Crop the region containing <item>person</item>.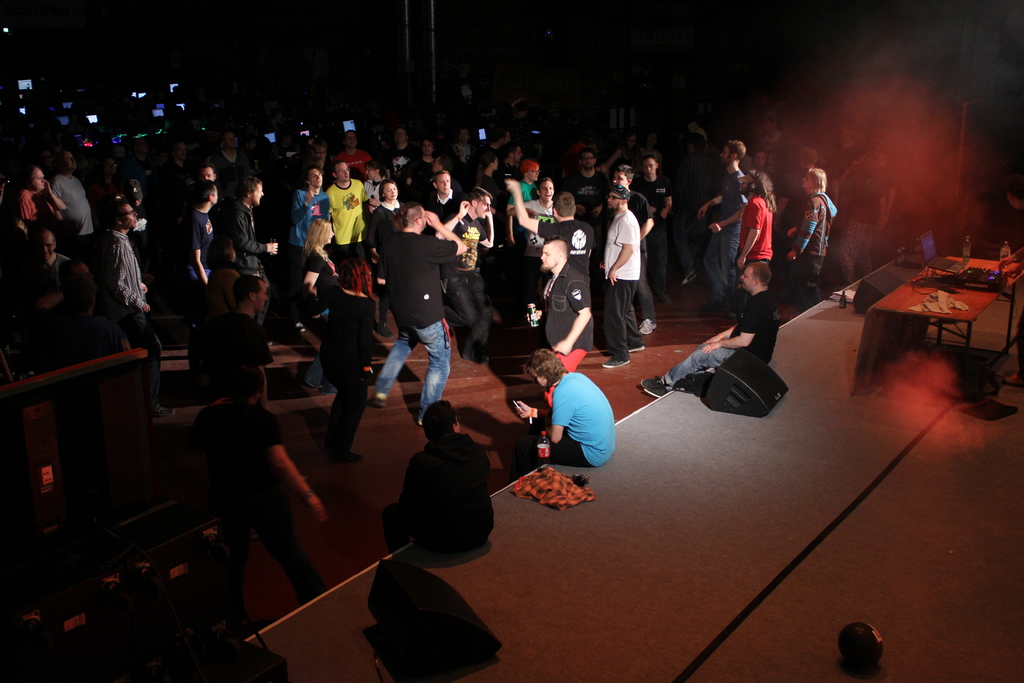
Crop region: 319, 259, 377, 462.
